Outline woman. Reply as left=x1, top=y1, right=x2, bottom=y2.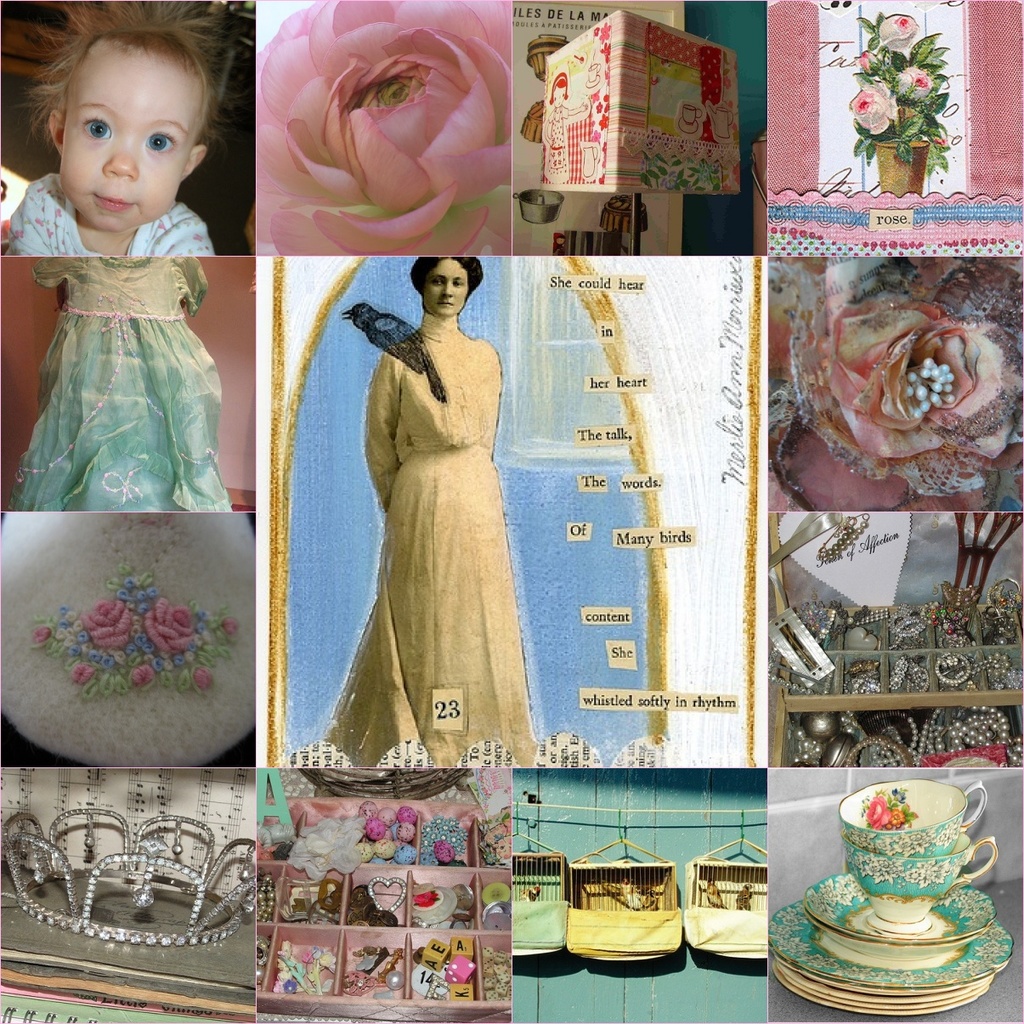
left=330, top=241, right=533, bottom=795.
